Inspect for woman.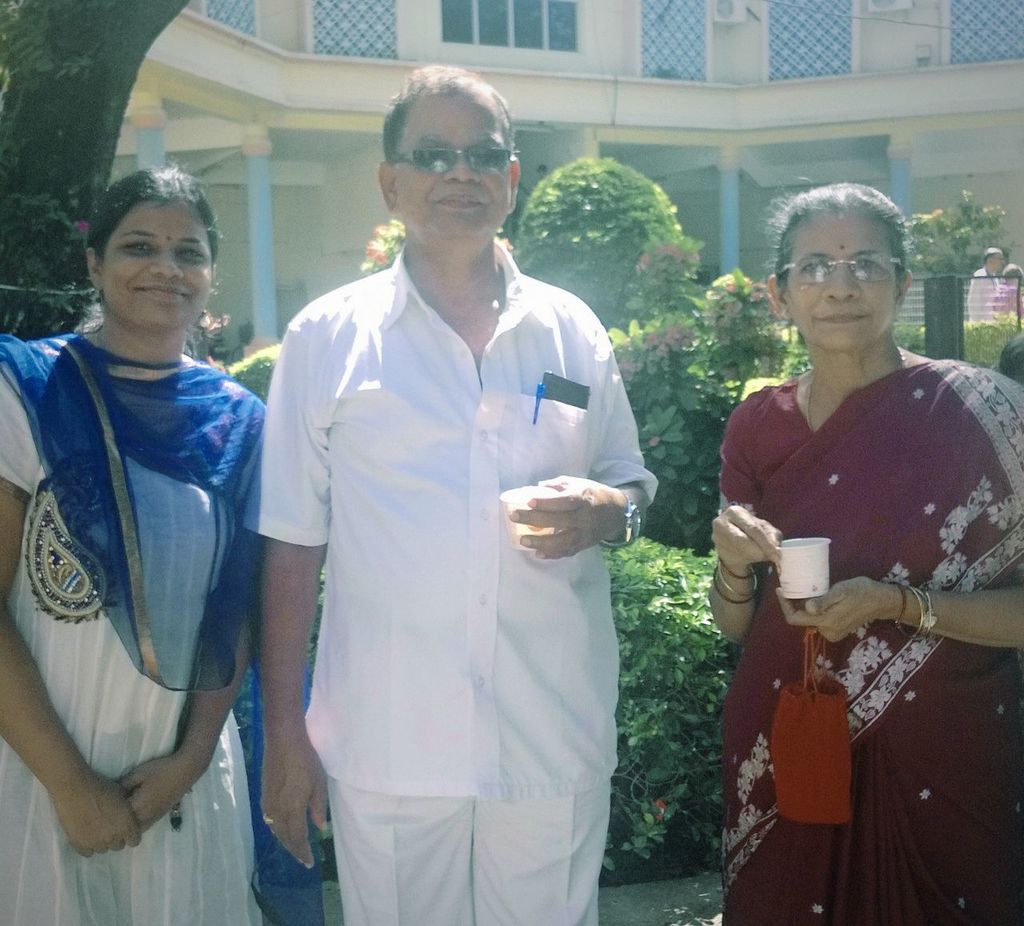
Inspection: BBox(689, 179, 1010, 925).
